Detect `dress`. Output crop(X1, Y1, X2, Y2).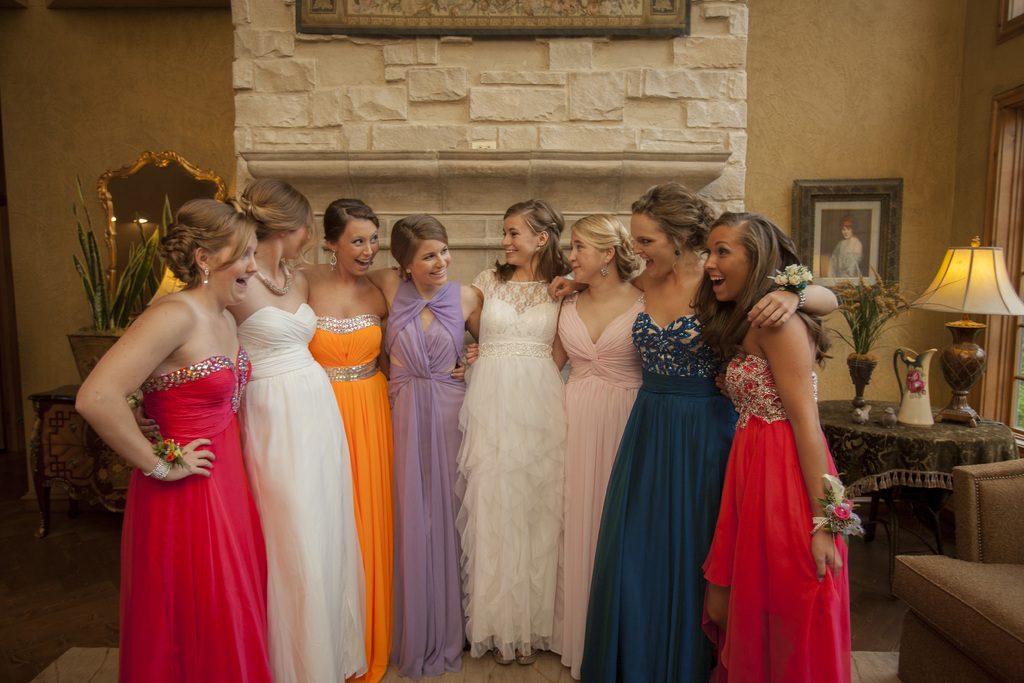
crop(239, 304, 365, 682).
